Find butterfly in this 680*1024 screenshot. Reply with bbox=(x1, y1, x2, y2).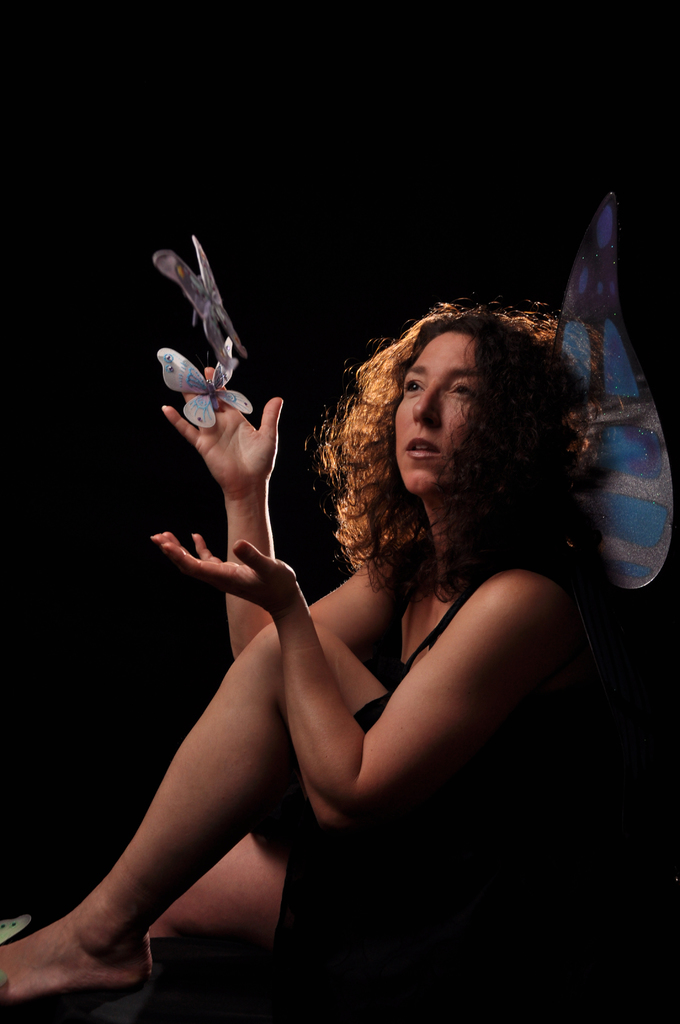
bbox=(155, 335, 256, 429).
